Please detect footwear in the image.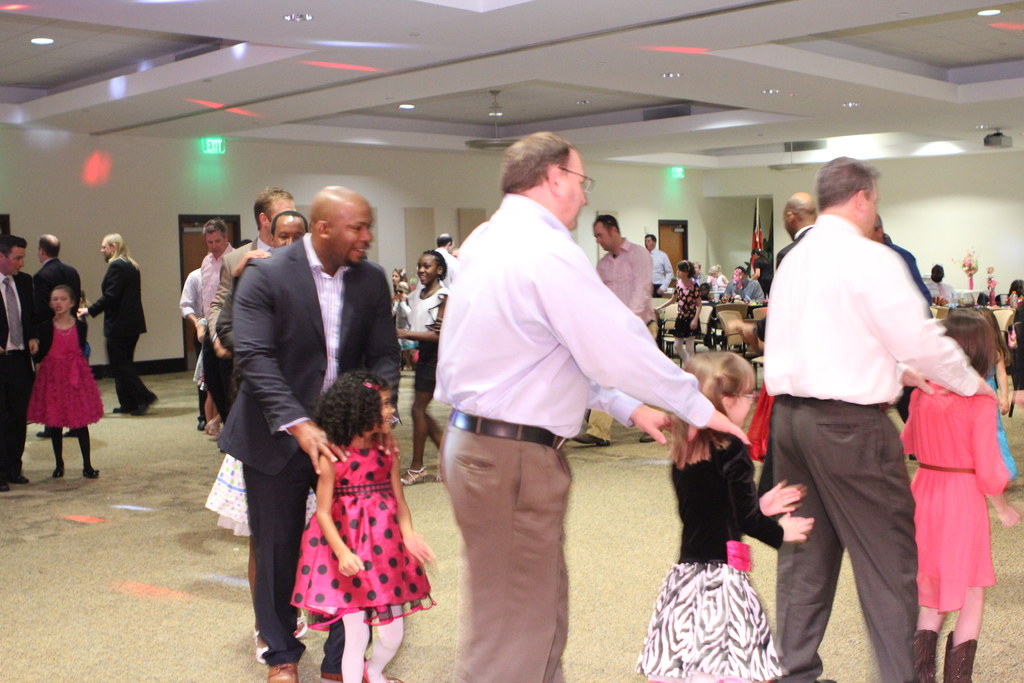
rect(196, 420, 206, 432).
